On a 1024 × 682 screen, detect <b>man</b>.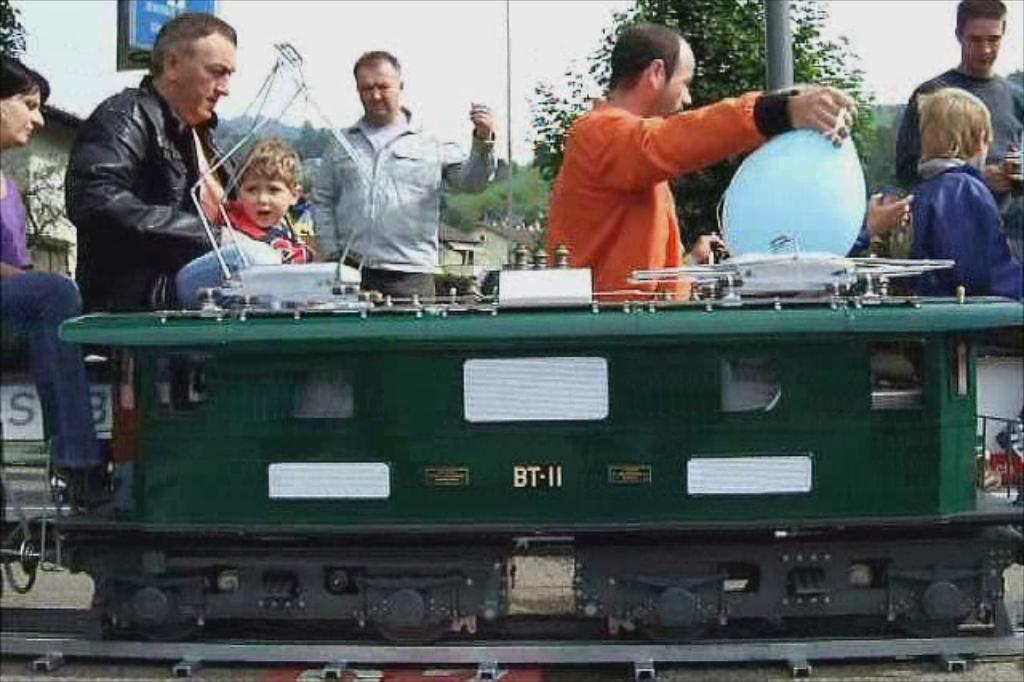
893 0 1022 267.
